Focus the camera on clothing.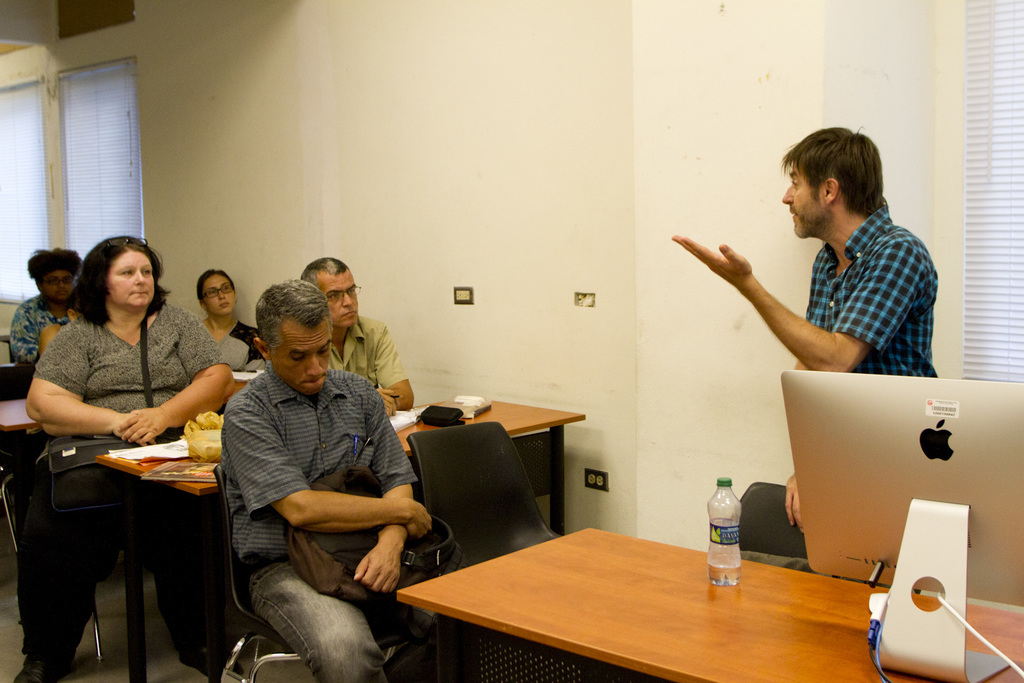
Focus region: (335,315,404,394).
